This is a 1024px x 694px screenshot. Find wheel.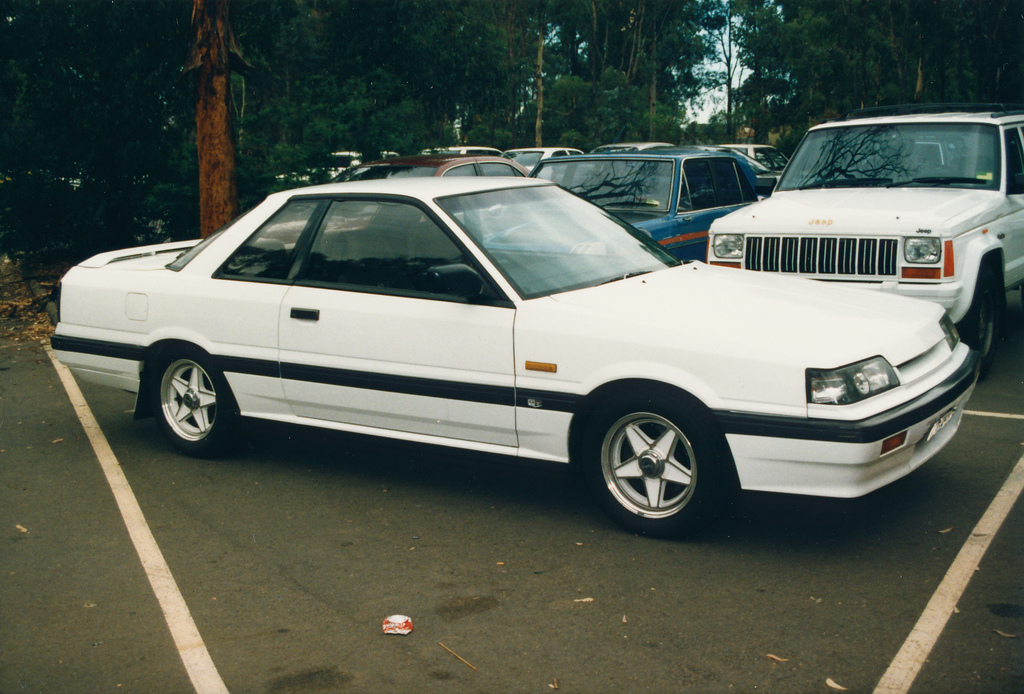
Bounding box: {"x1": 960, "y1": 257, "x2": 1004, "y2": 373}.
